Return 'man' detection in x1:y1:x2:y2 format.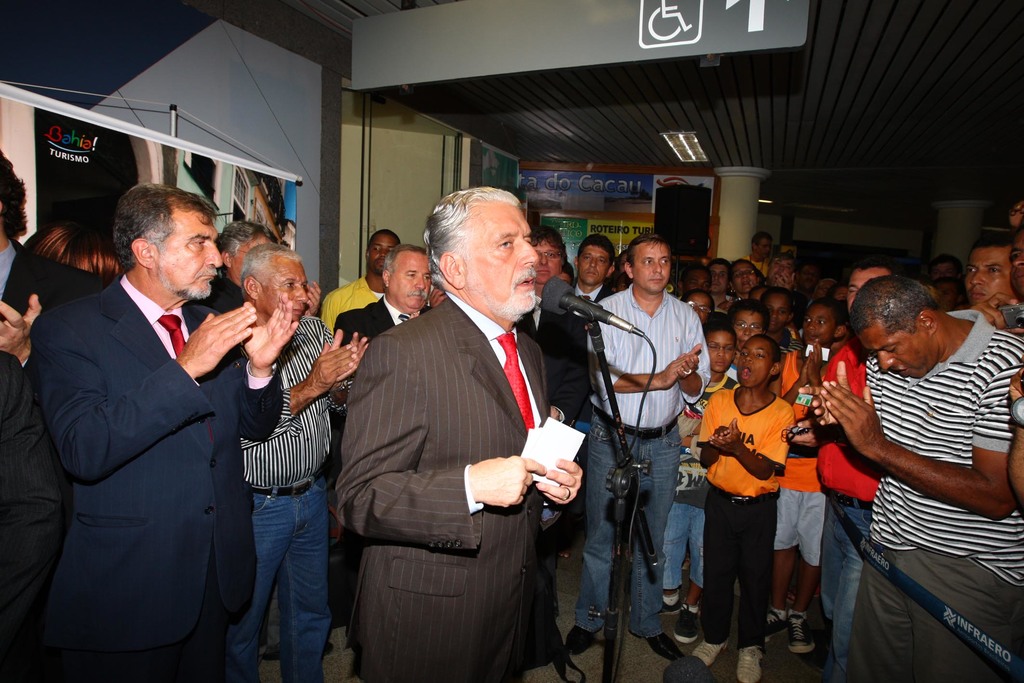
324:170:597:662.
